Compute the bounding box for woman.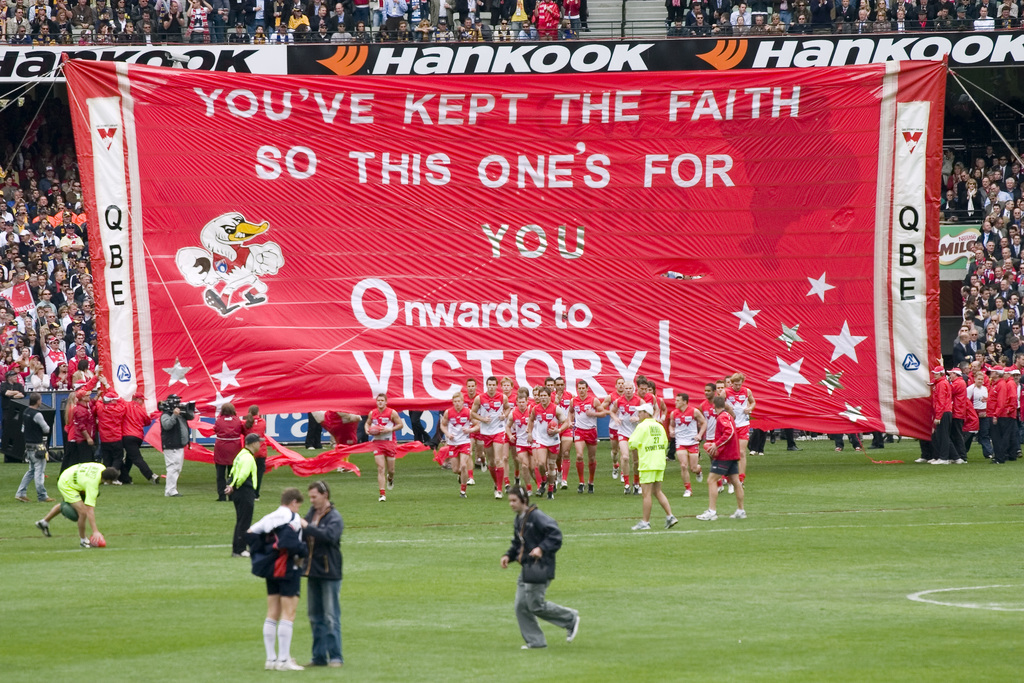
(left=239, top=407, right=270, bottom=499).
